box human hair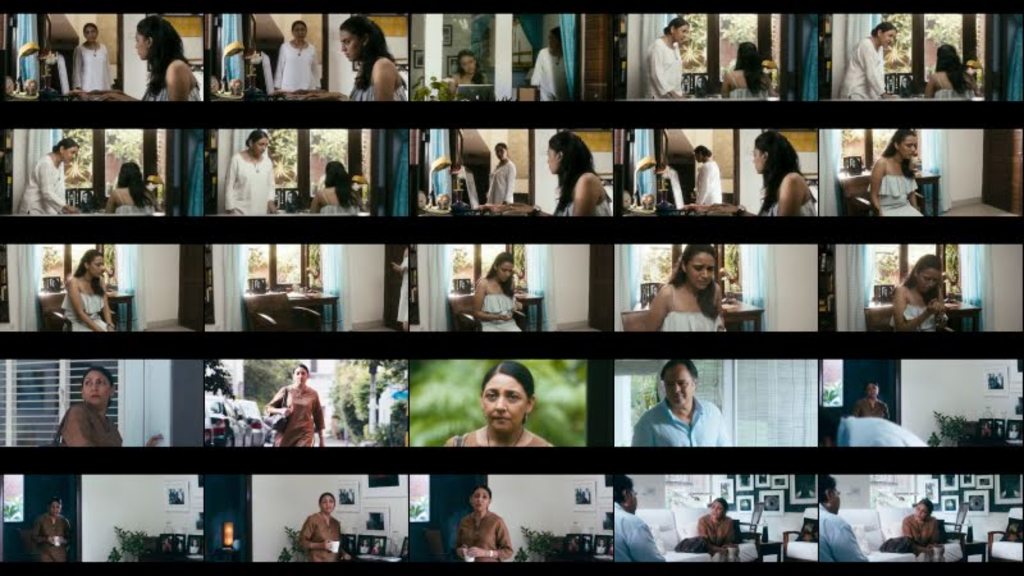
detection(549, 131, 611, 215)
